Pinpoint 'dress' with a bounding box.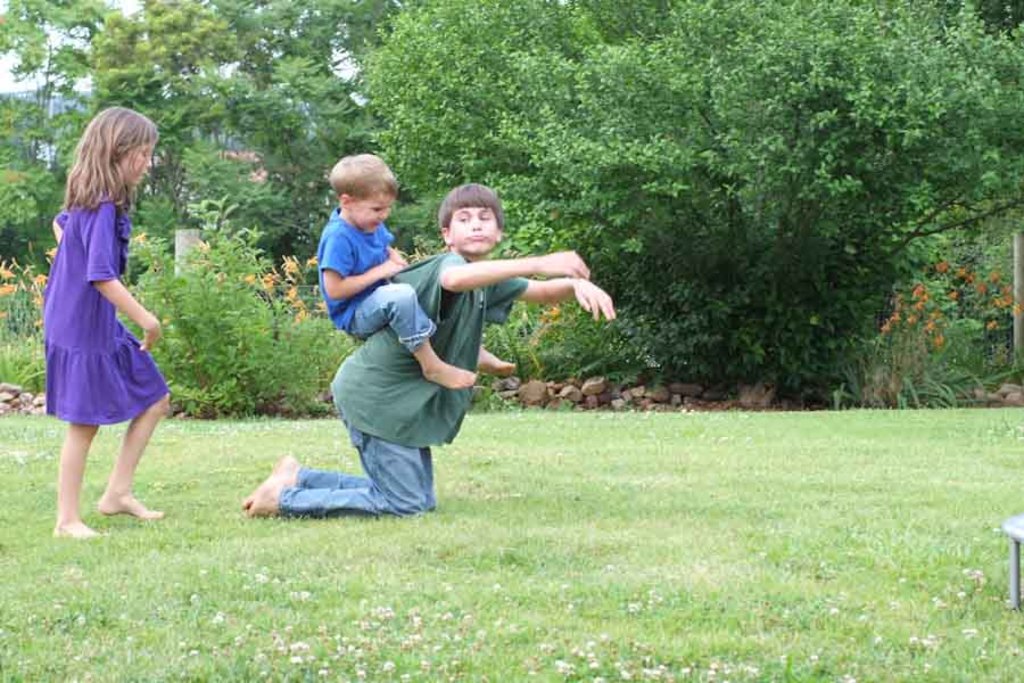
bbox=[40, 180, 167, 425].
